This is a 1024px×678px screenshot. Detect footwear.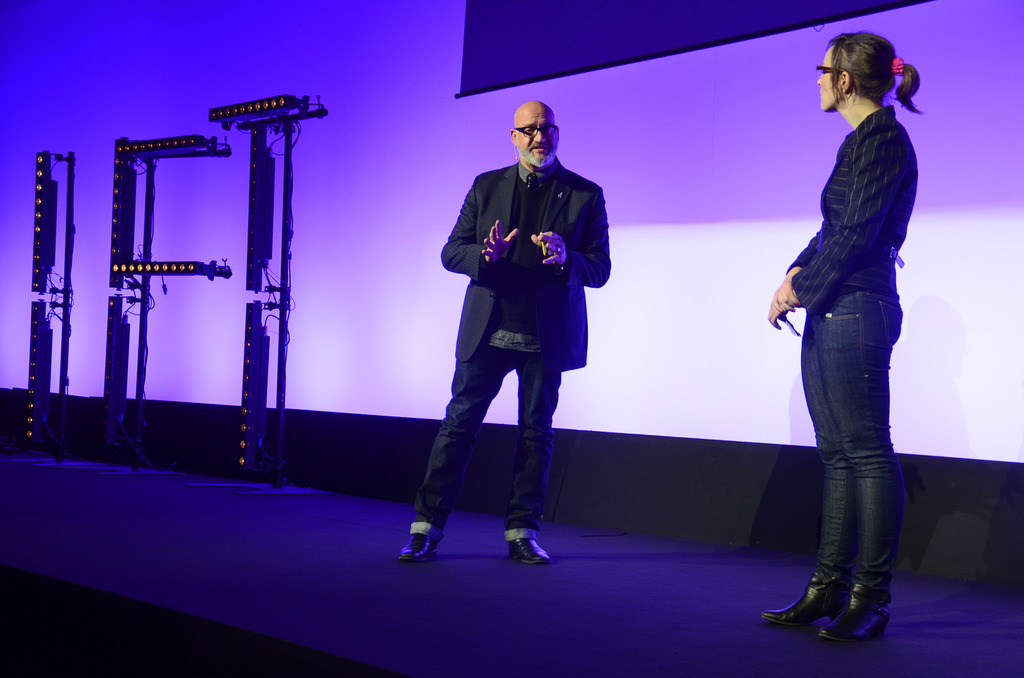
[504, 538, 554, 563].
